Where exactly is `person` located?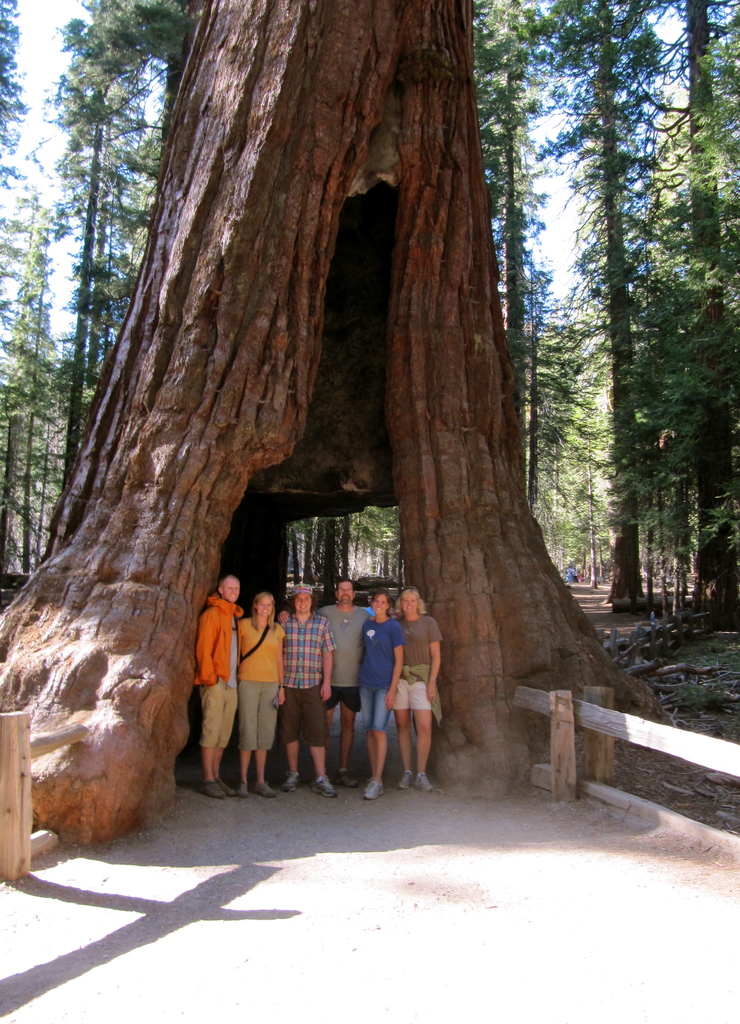
Its bounding box is bbox(232, 595, 285, 787).
